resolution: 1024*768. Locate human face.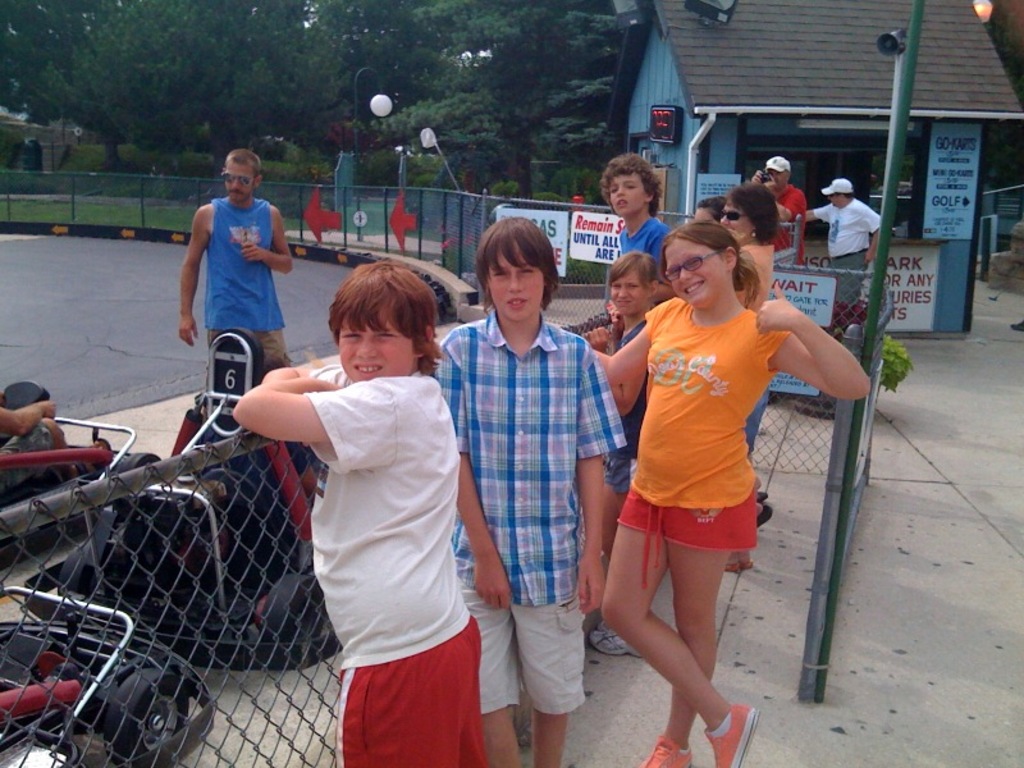
locate(609, 270, 645, 312).
